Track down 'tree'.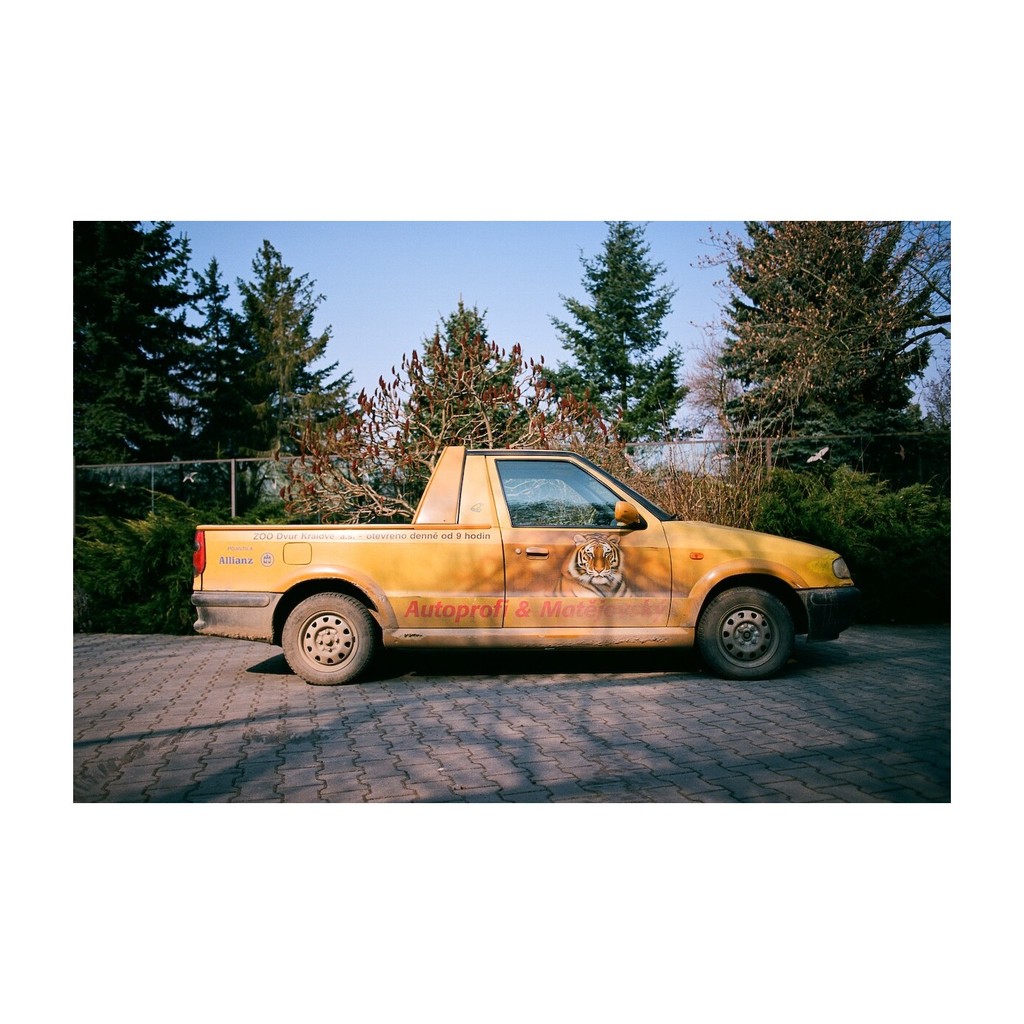
Tracked to 174, 258, 244, 464.
